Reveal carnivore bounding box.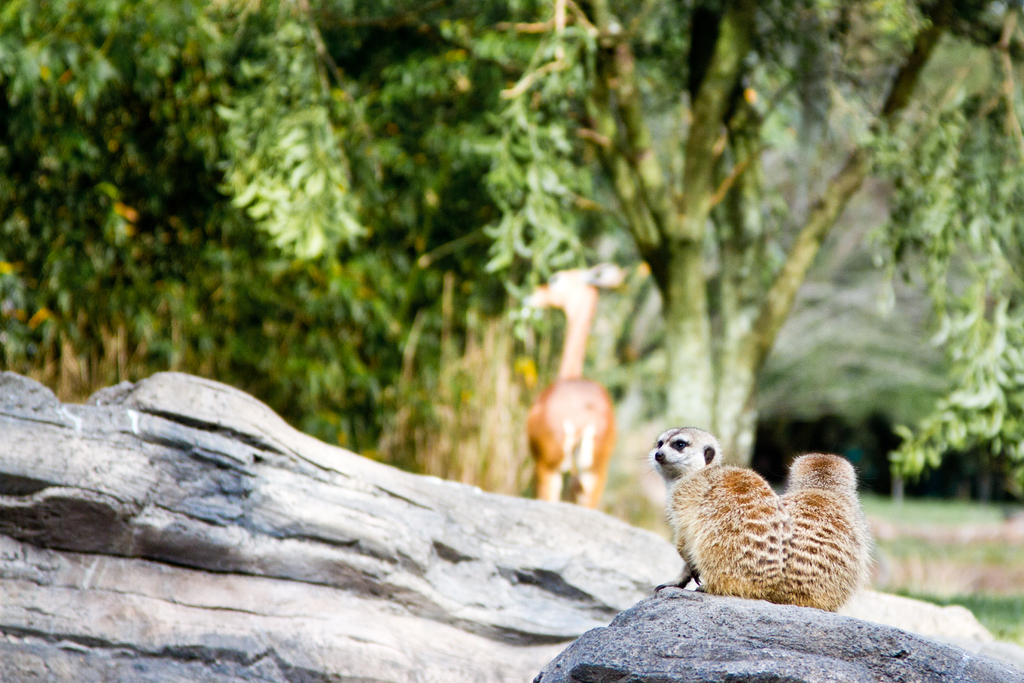
Revealed: bbox=[635, 417, 800, 609].
